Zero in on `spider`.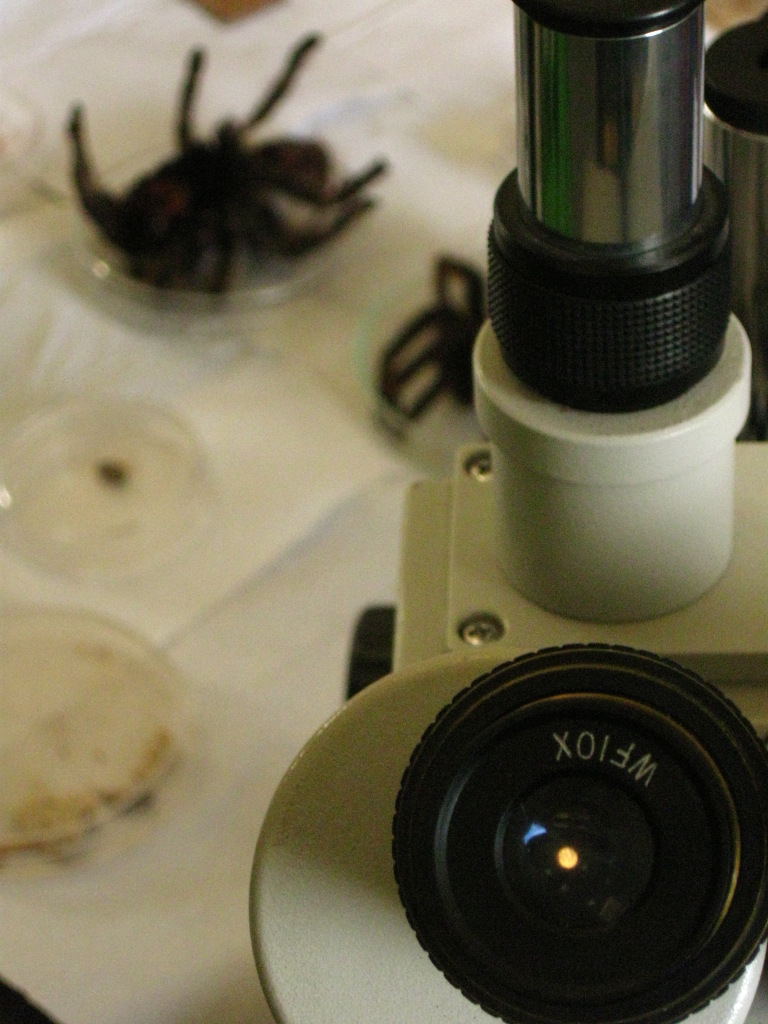
Zeroed in: 55,25,387,309.
